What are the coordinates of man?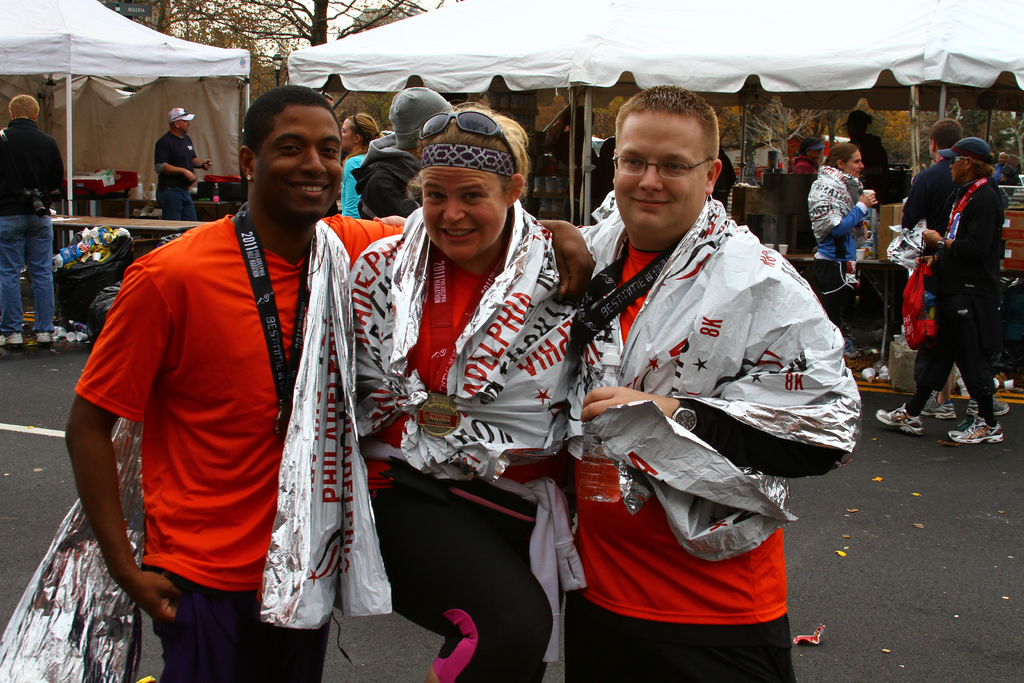
<region>150, 109, 212, 224</region>.
